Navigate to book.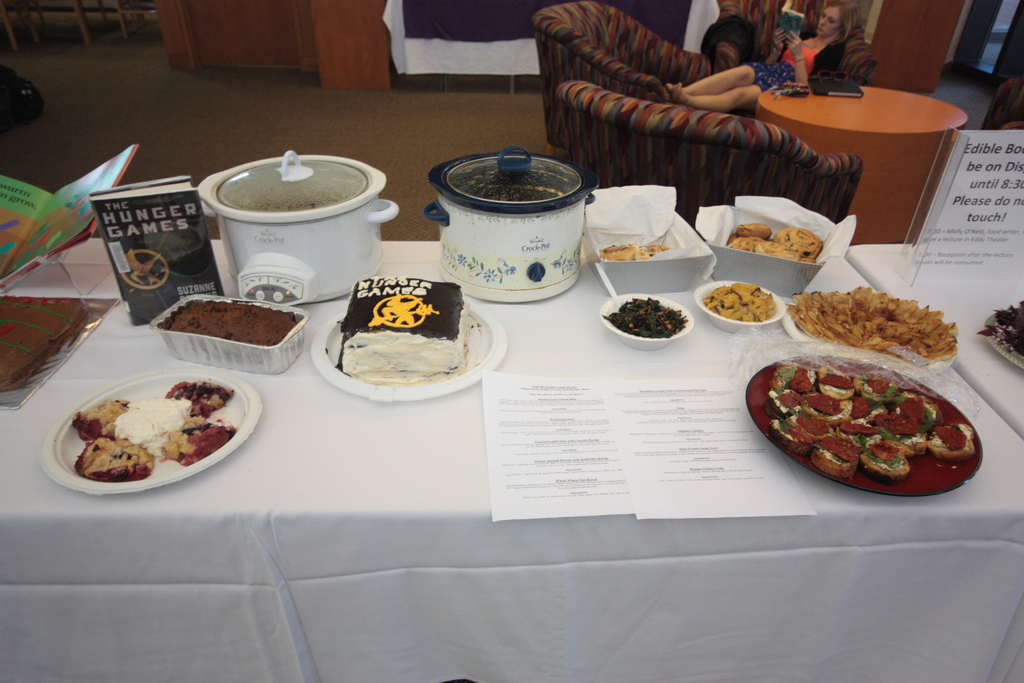
Navigation target: <box>0,140,140,294</box>.
